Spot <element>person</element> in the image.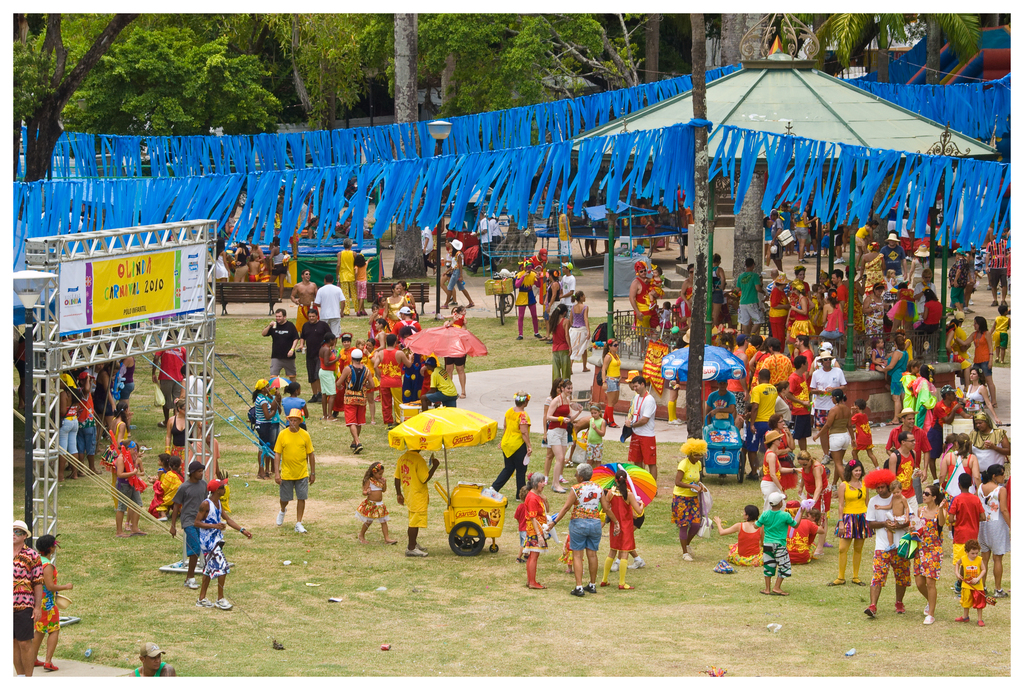
<element>person</element> found at <region>626, 376, 658, 481</region>.
